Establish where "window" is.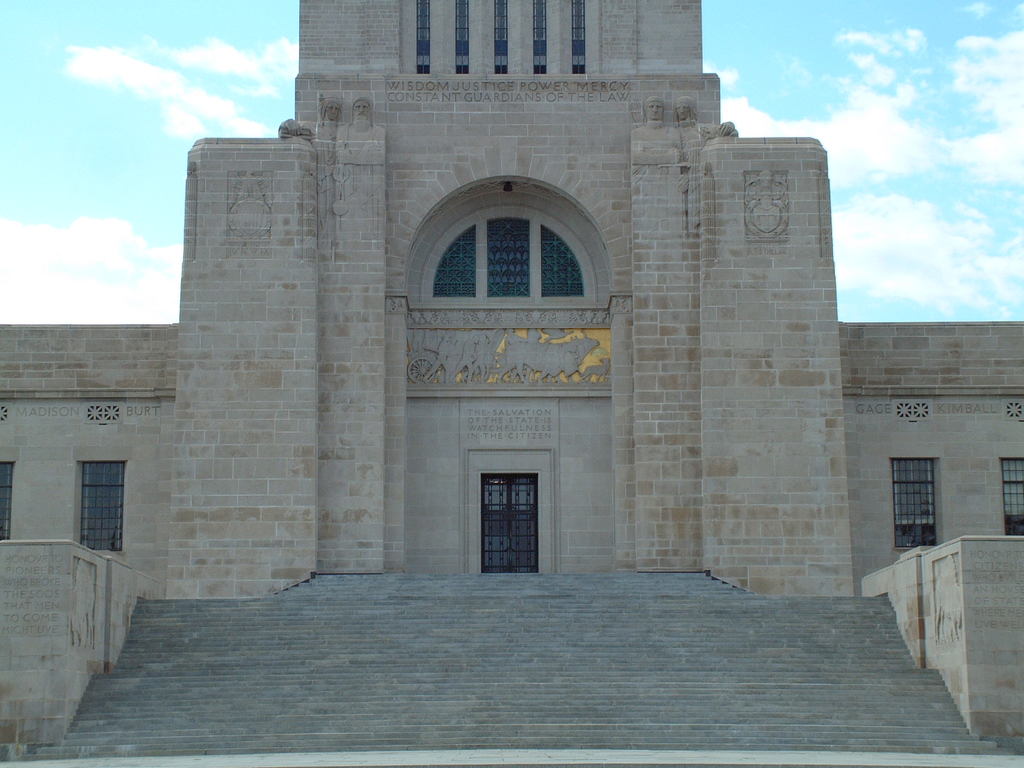
Established at bbox(1004, 457, 1023, 547).
